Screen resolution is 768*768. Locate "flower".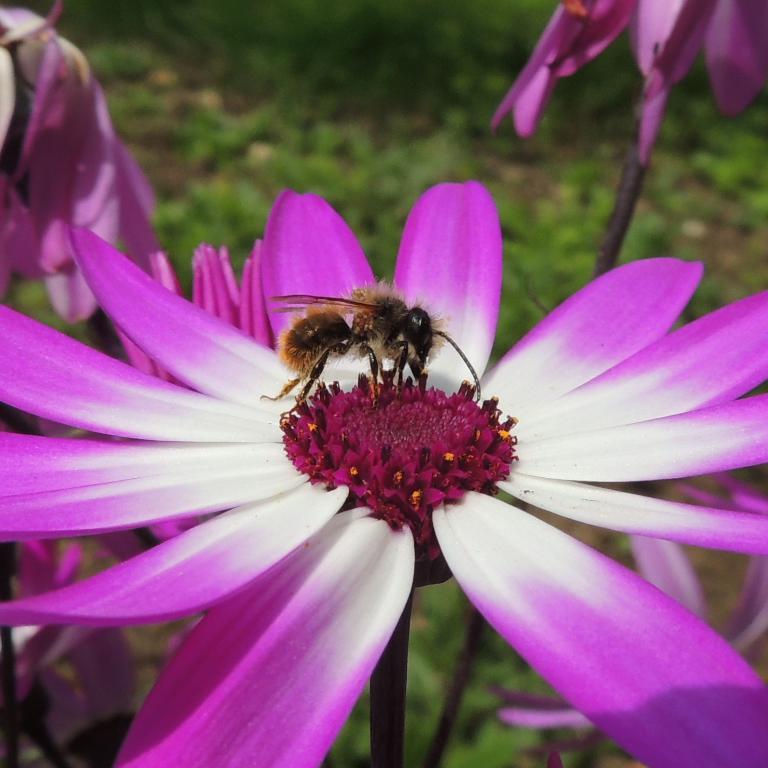
box=[119, 237, 279, 539].
